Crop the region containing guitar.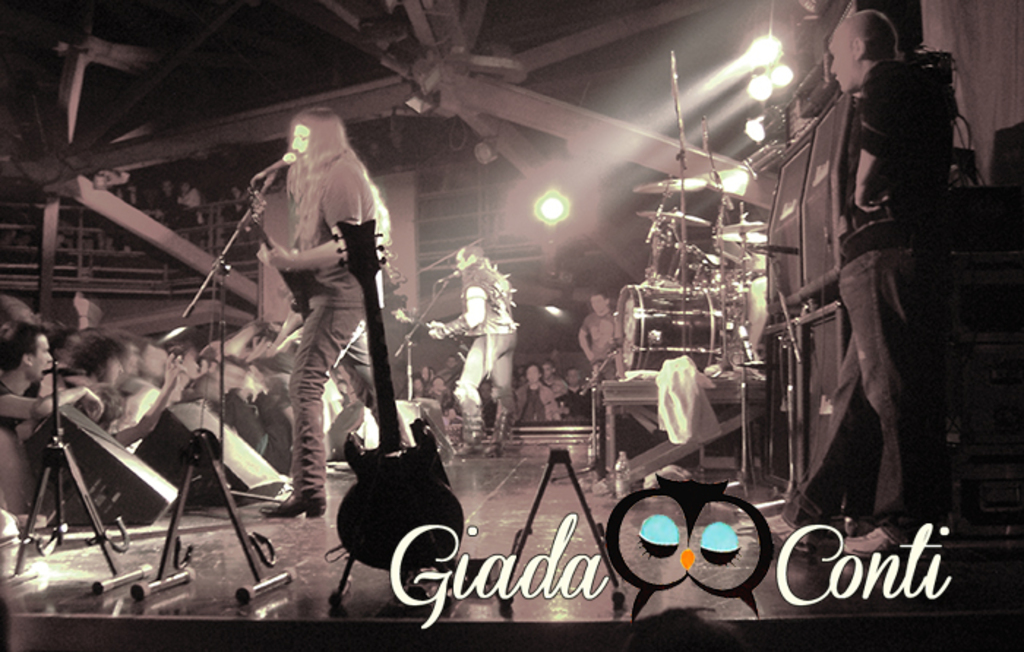
Crop region: box(394, 298, 475, 364).
